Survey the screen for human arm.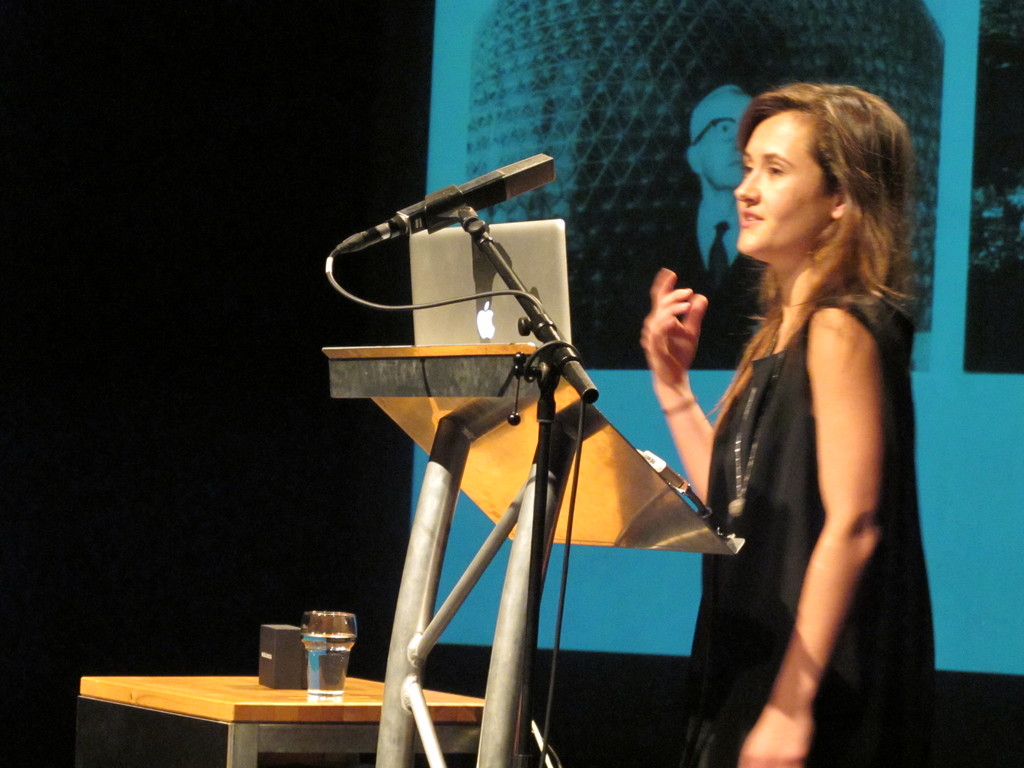
Survey found: 632,265,772,524.
